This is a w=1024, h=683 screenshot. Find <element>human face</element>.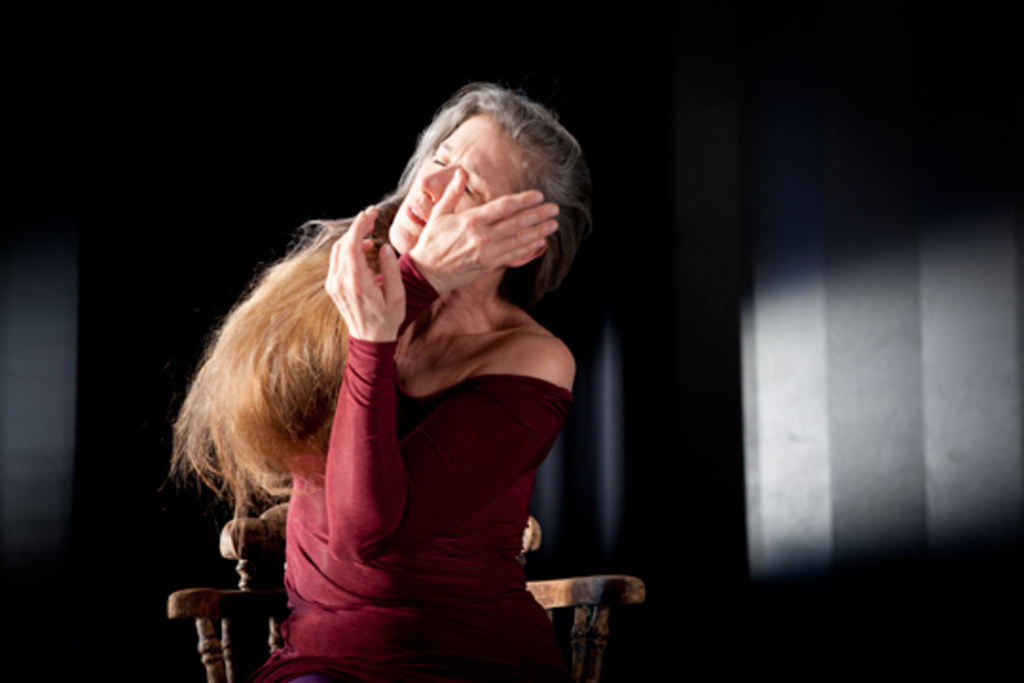
Bounding box: 393,118,525,250.
